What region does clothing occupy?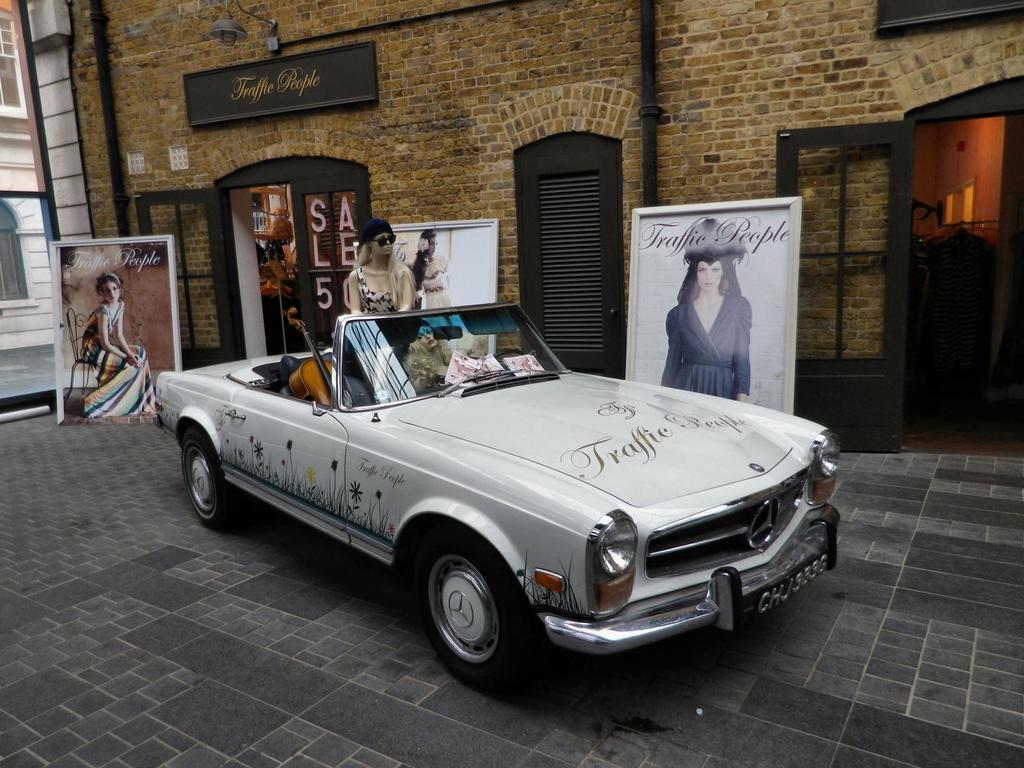
crop(80, 299, 156, 413).
